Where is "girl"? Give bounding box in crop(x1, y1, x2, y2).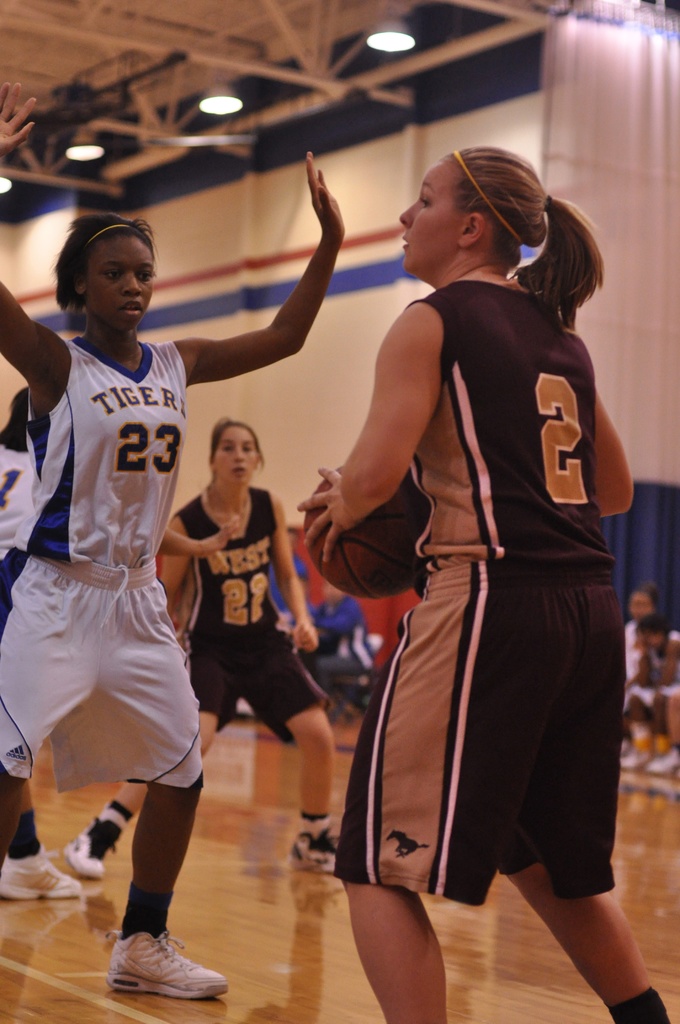
crop(611, 585, 671, 685).
